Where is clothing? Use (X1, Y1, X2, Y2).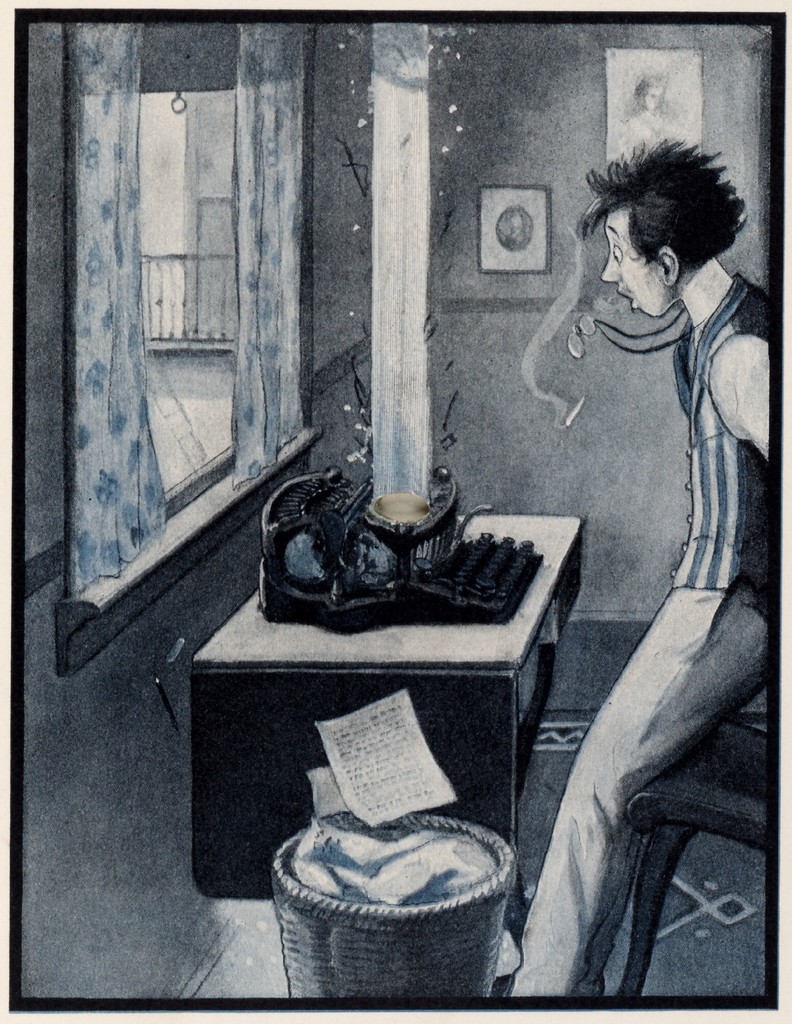
(508, 274, 771, 996).
